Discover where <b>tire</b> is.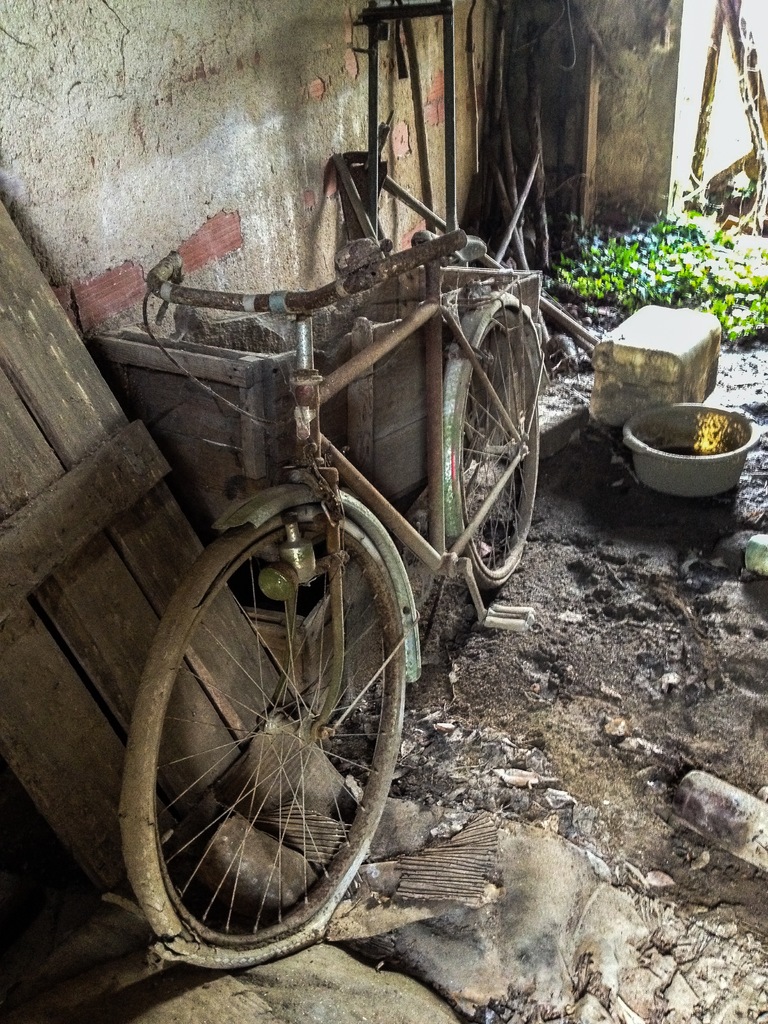
Discovered at box(436, 292, 543, 586).
